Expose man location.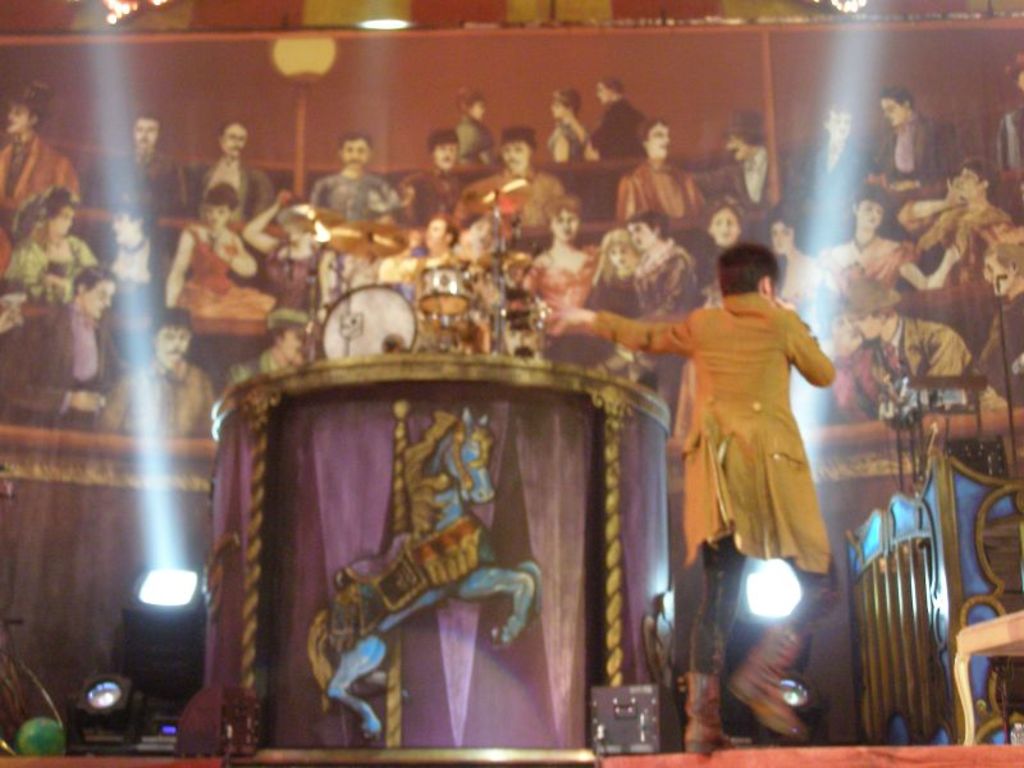
Exposed at x1=115, y1=111, x2=193, y2=215.
